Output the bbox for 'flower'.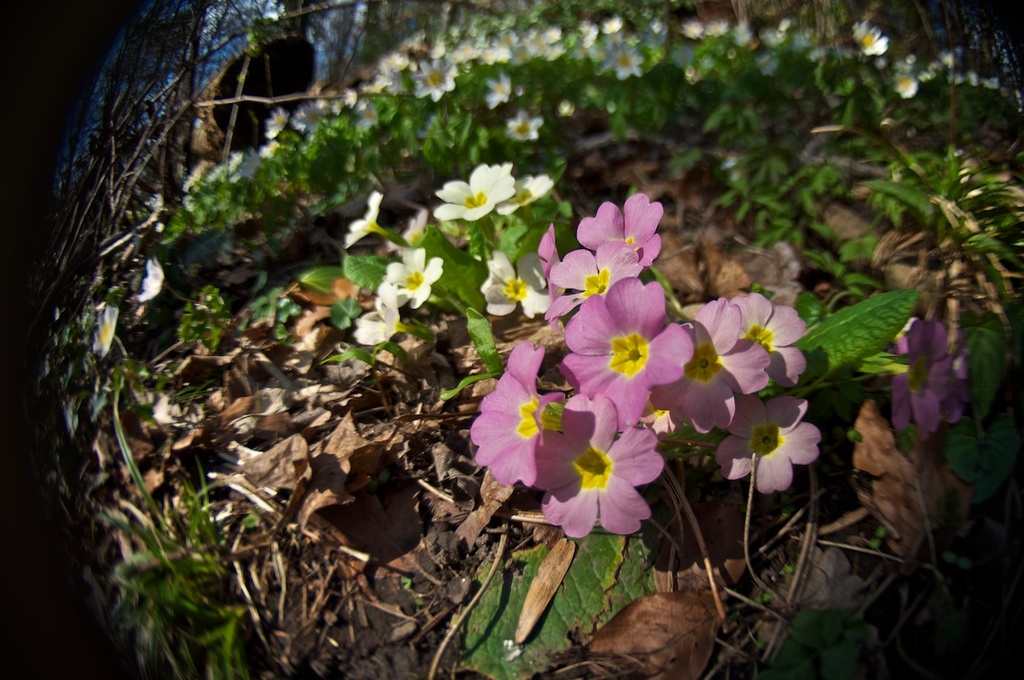
box=[540, 394, 666, 542].
